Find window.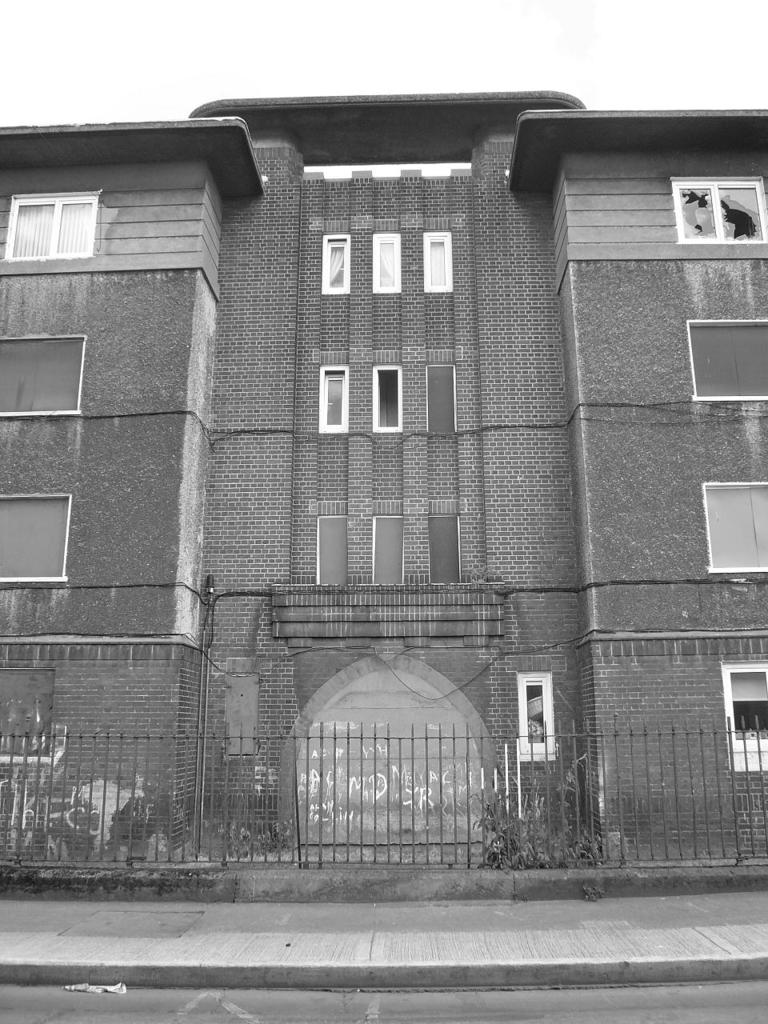
<box>425,232,458,295</box>.
